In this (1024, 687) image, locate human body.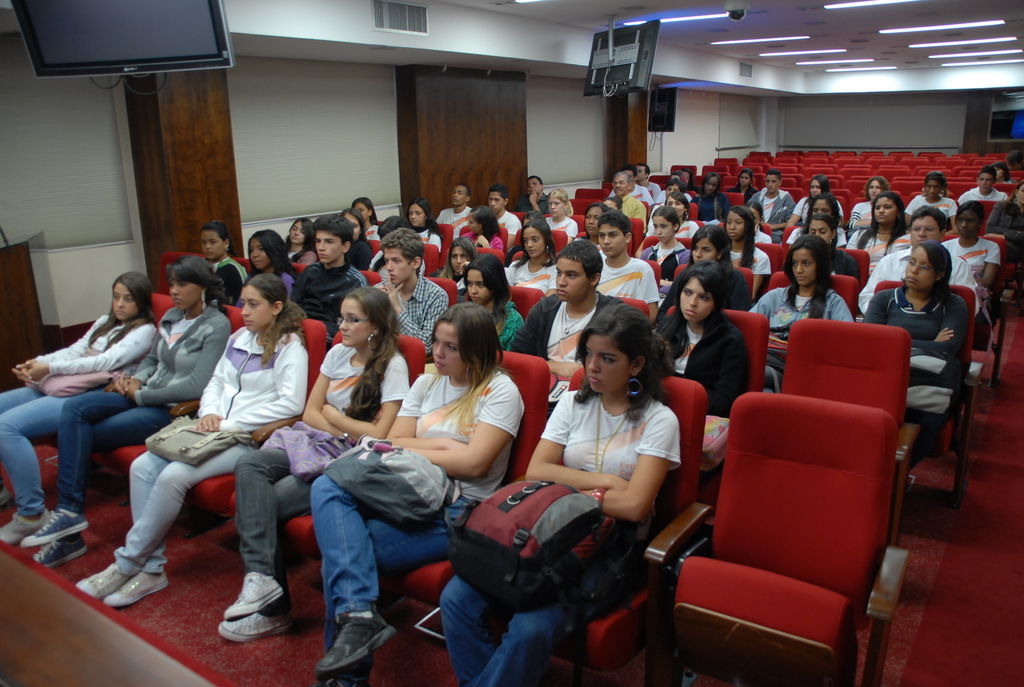
Bounding box: BBox(457, 200, 503, 257).
